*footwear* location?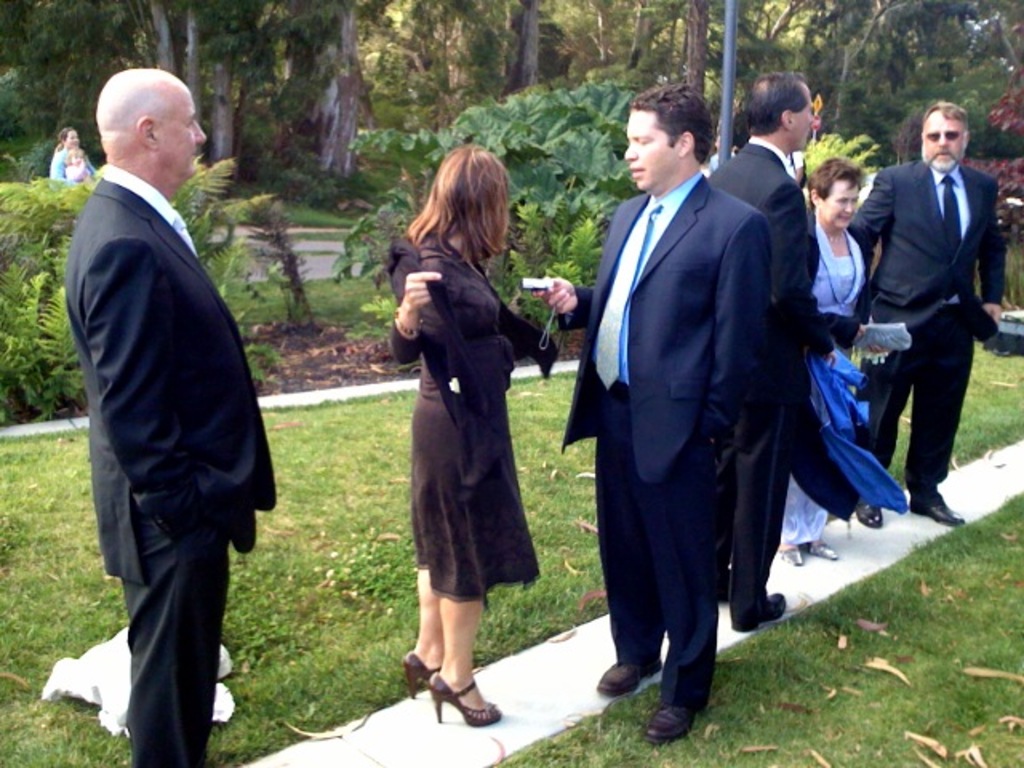
[x1=731, y1=592, x2=786, y2=629]
